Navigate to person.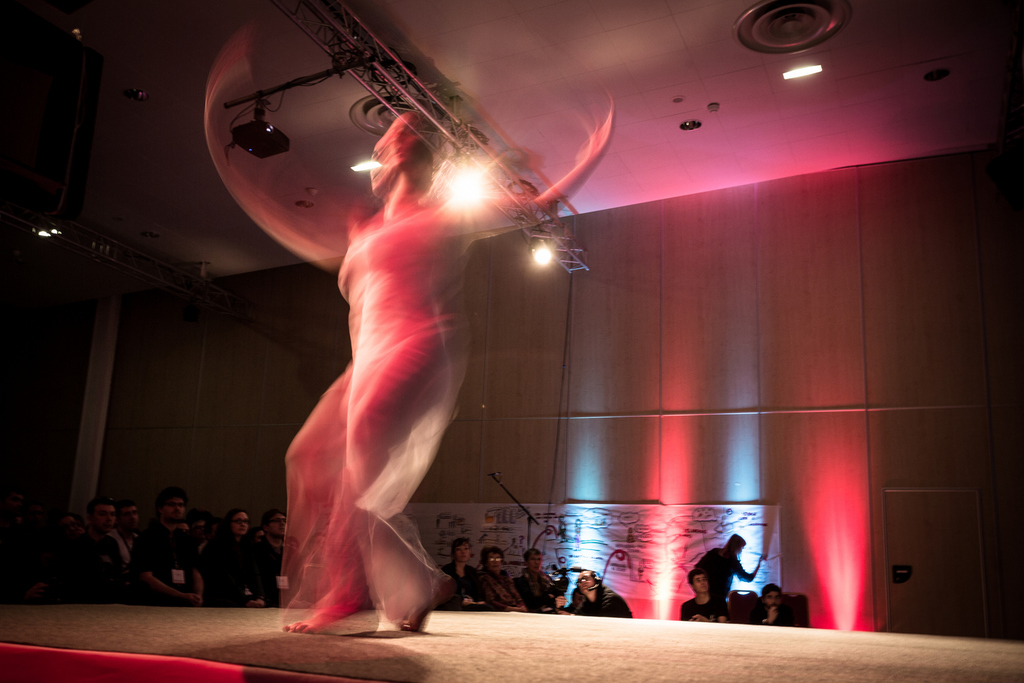
Navigation target: 753 583 806 626.
